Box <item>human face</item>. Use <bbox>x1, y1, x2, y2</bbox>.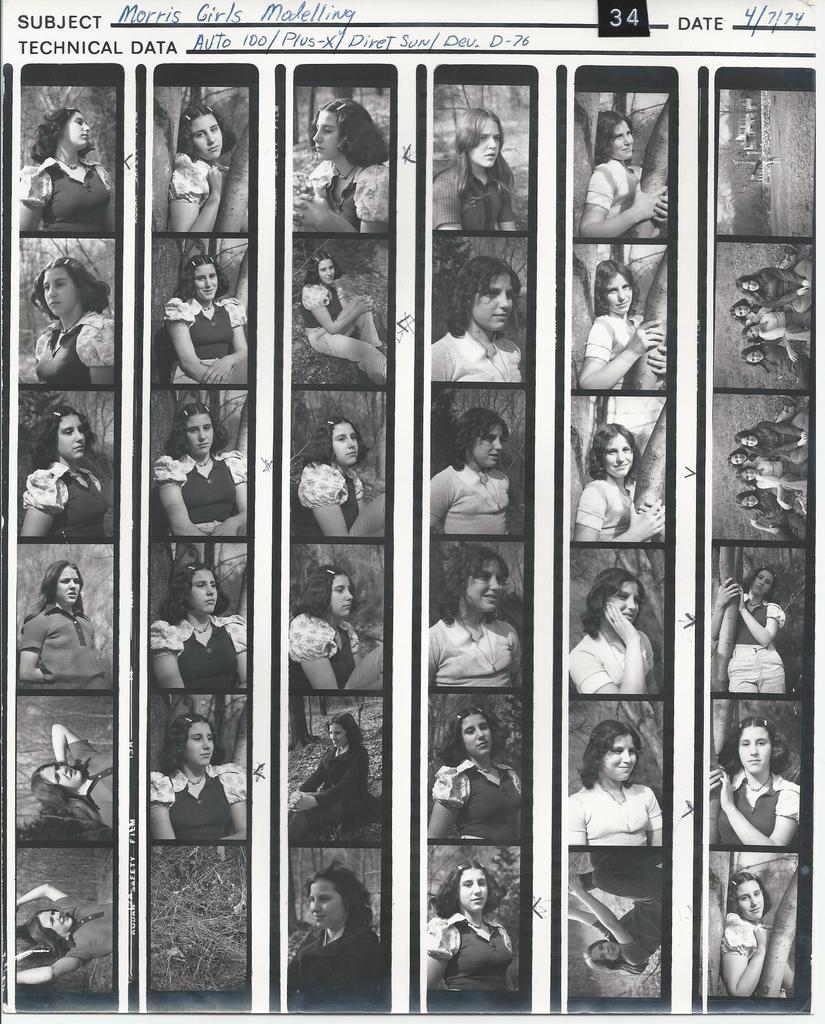
<bbox>739, 492, 758, 506</bbox>.
